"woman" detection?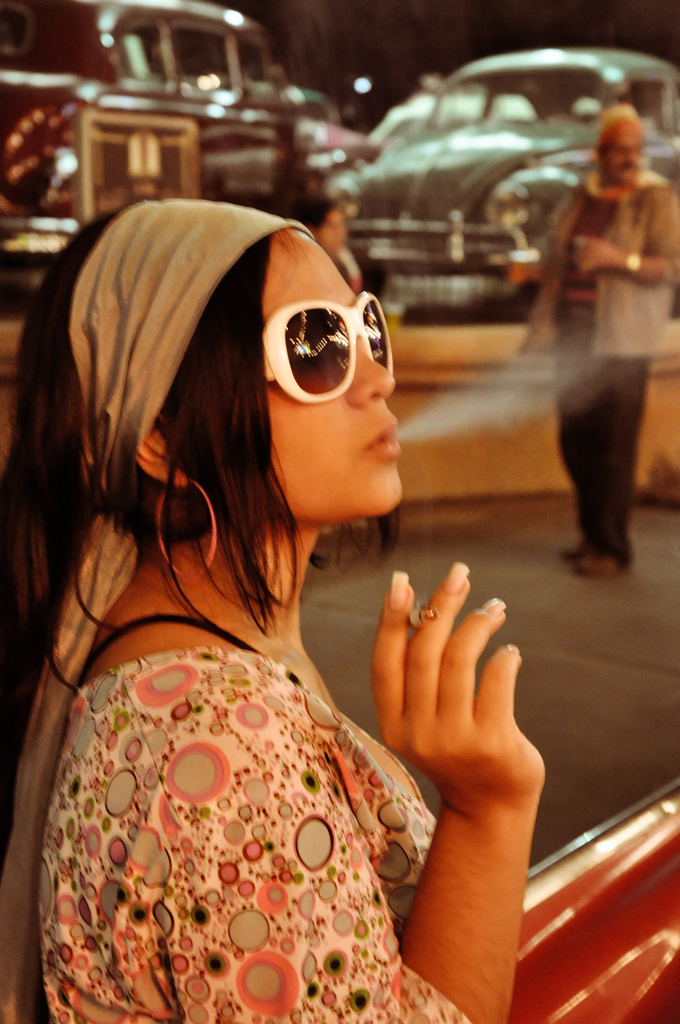
bbox(12, 190, 518, 1017)
